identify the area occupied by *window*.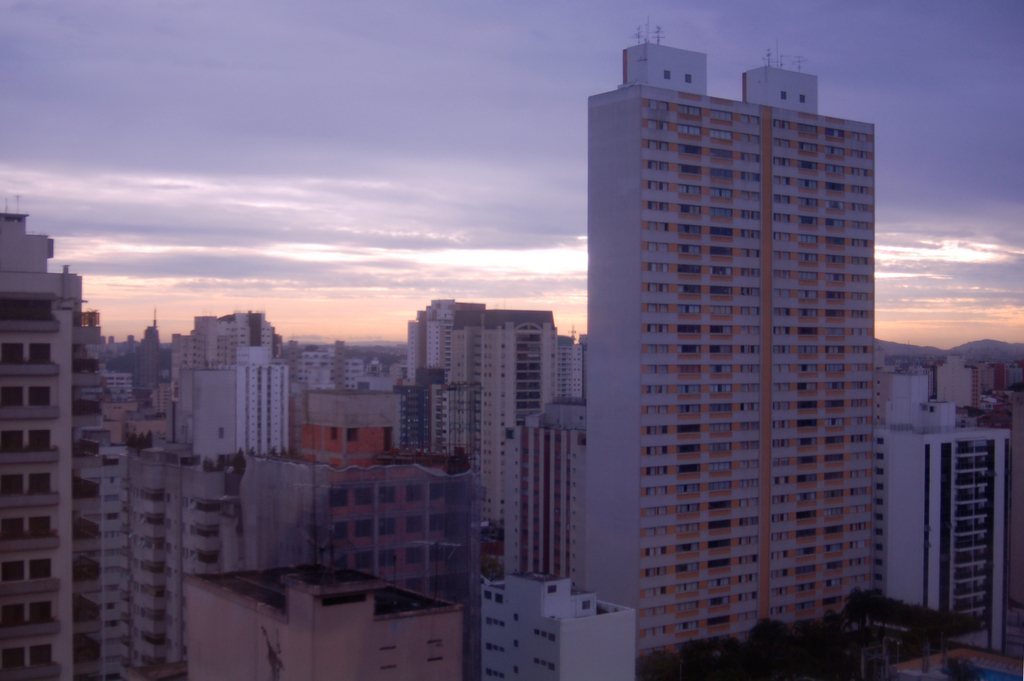
Area: bbox=[675, 386, 700, 394].
